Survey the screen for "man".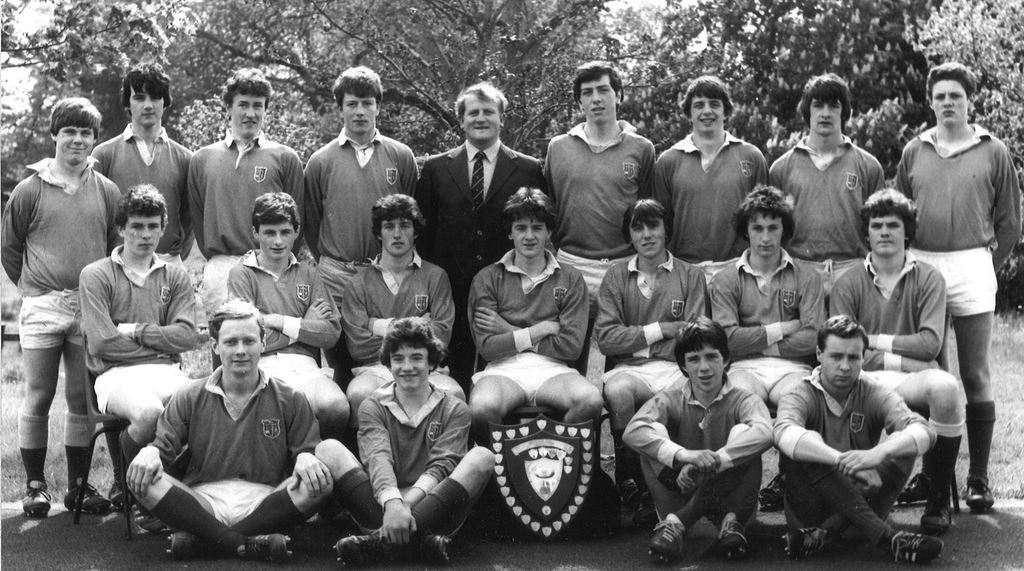
Survey found: x1=90, y1=64, x2=202, y2=283.
